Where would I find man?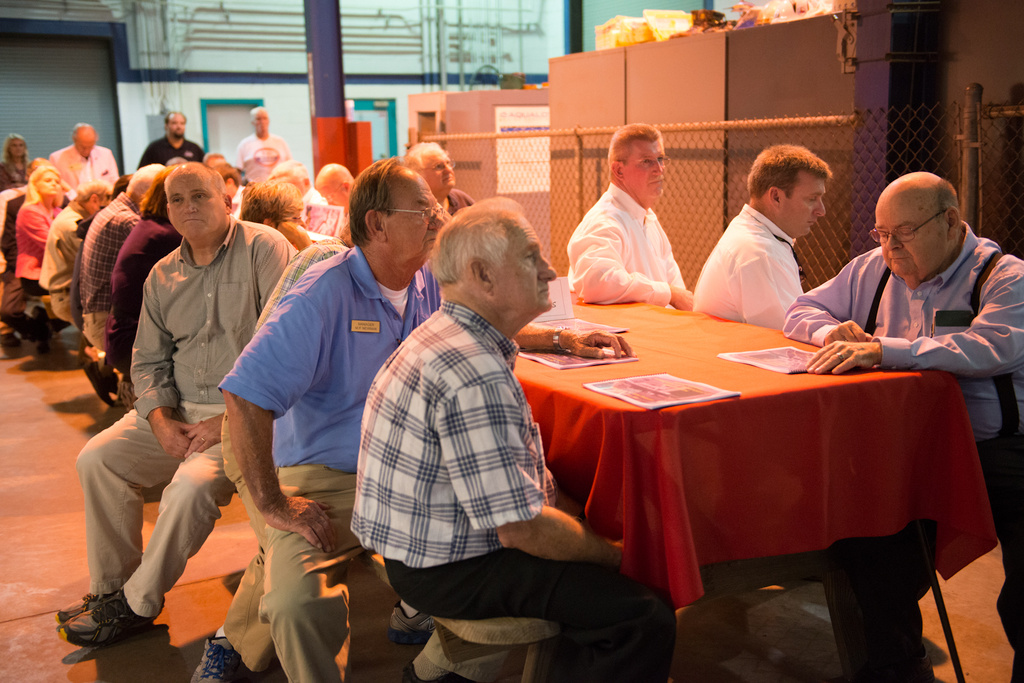
At [left=240, top=107, right=301, bottom=185].
